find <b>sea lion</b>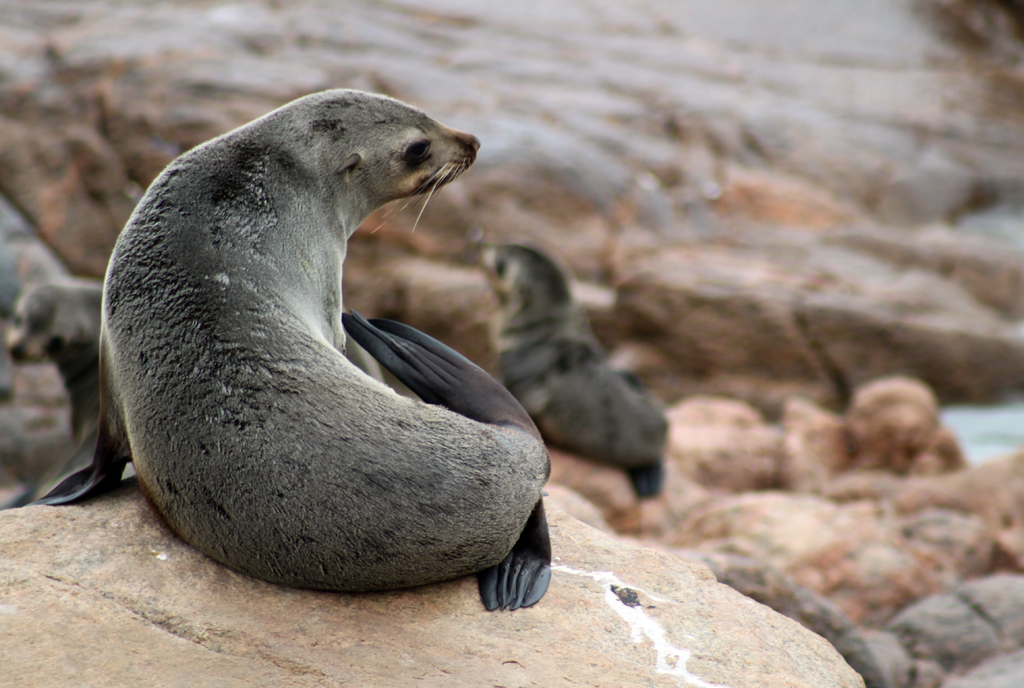
x1=477, y1=248, x2=664, y2=500
